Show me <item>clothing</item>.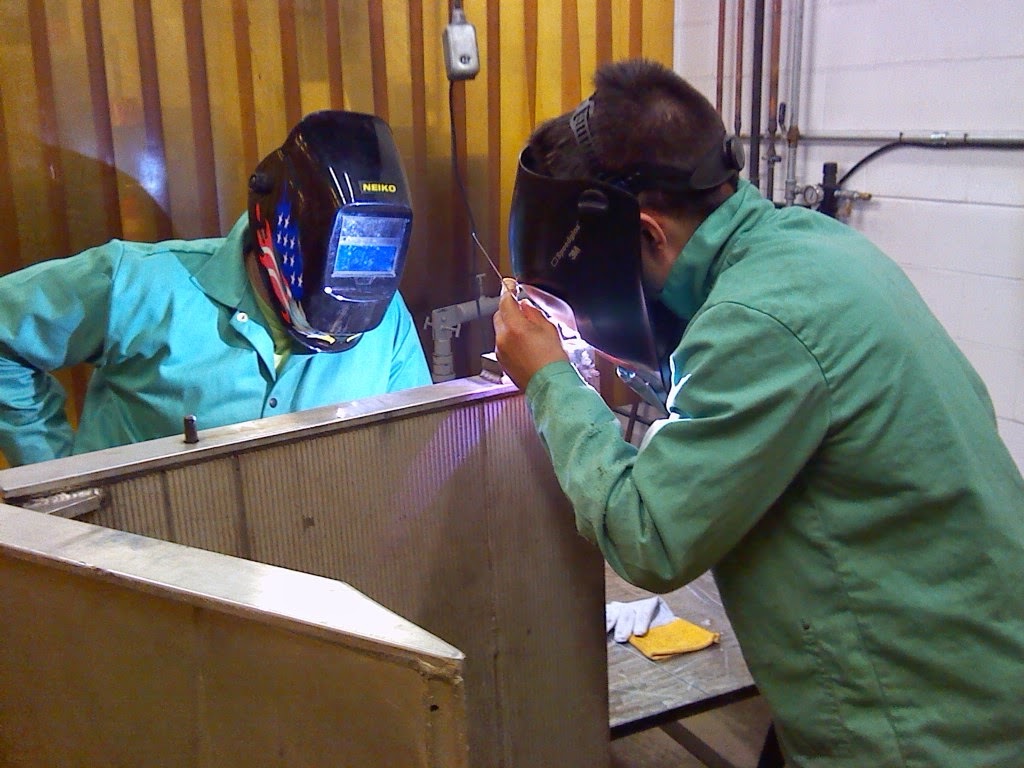
<item>clothing</item> is here: pyautogui.locateOnScreen(0, 217, 441, 493).
